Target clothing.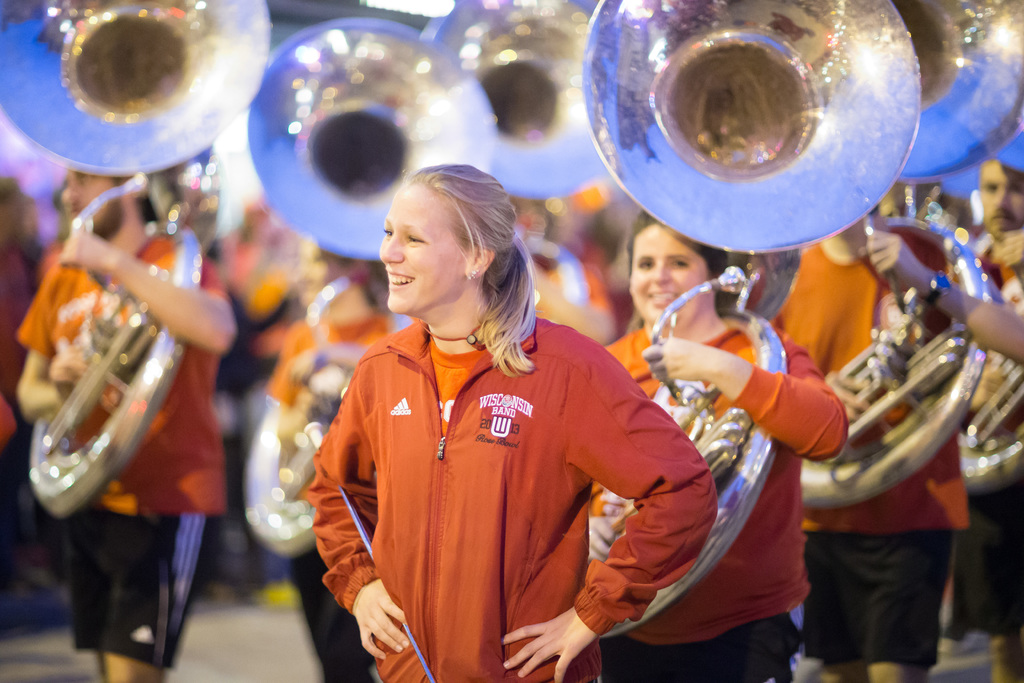
Target region: [306, 303, 690, 659].
